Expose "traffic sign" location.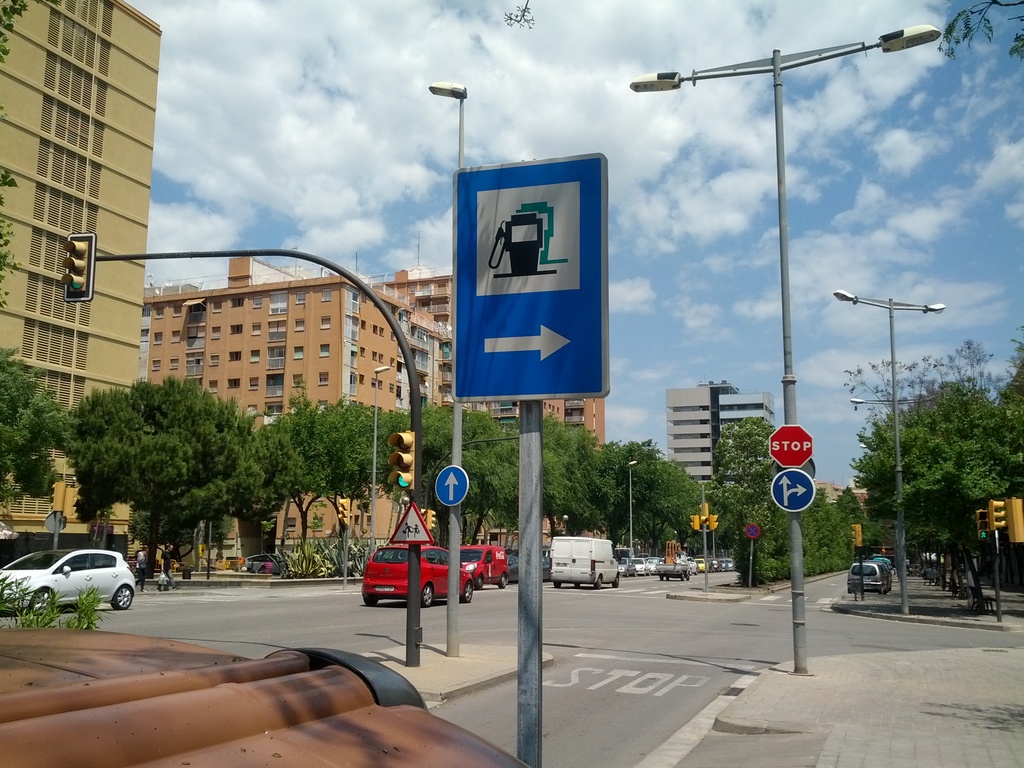
Exposed at (433,465,469,506).
